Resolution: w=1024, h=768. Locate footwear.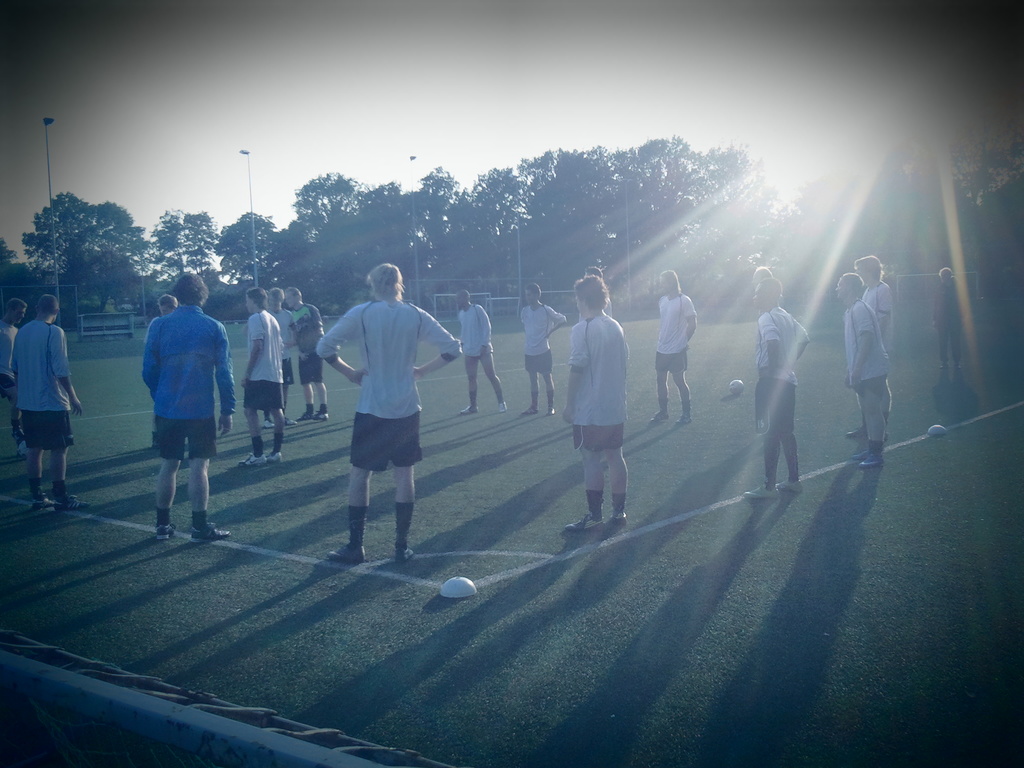
bbox=(677, 412, 687, 428).
